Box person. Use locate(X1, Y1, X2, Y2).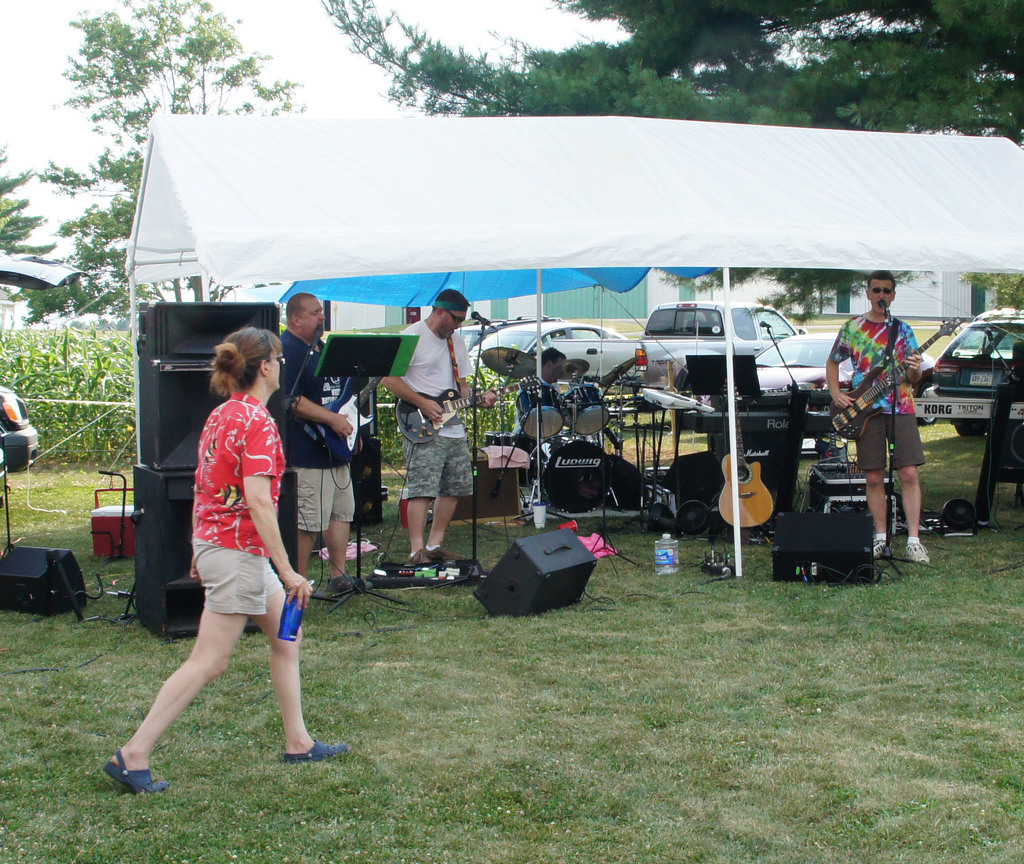
locate(277, 286, 365, 598).
